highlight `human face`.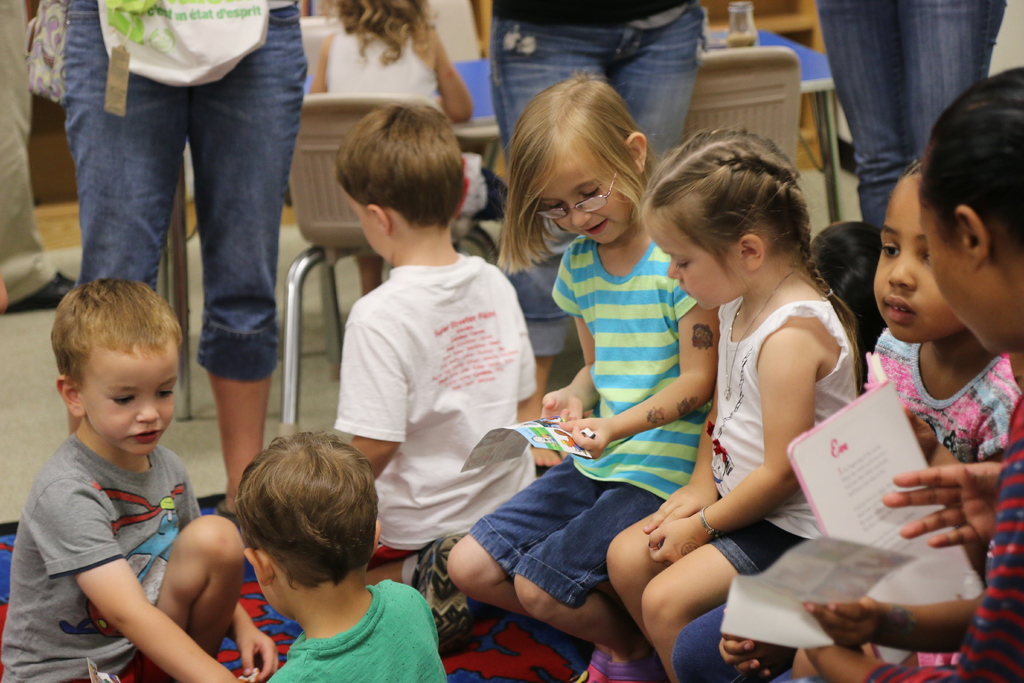
Highlighted region: select_region(538, 157, 631, 249).
